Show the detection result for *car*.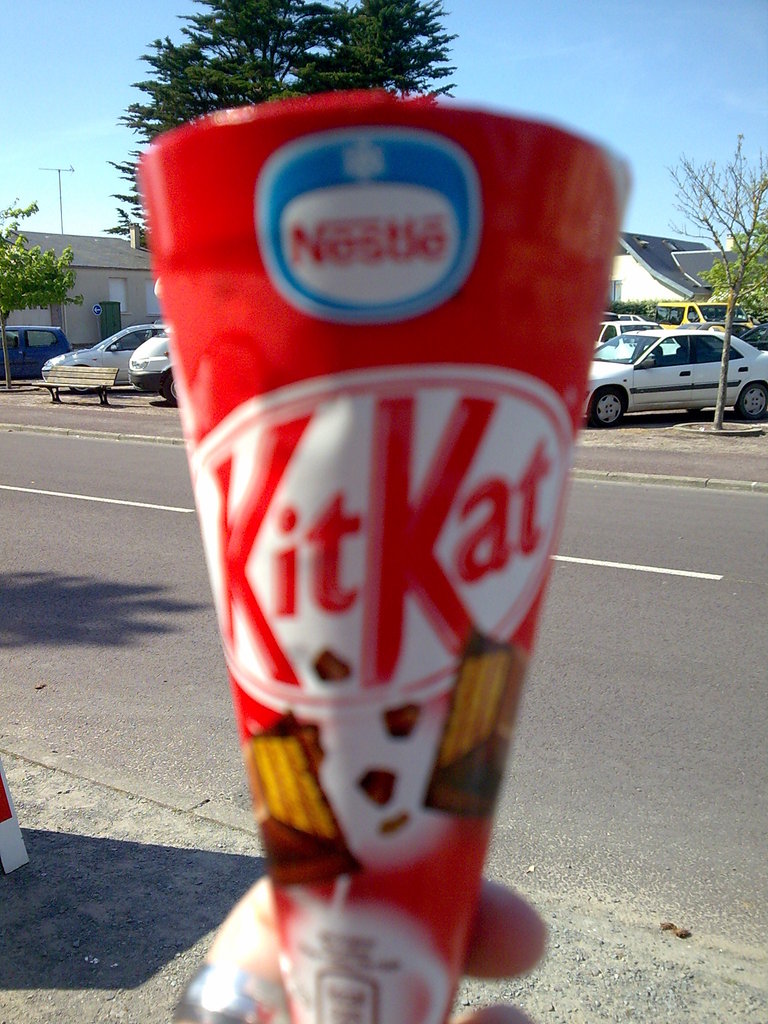
<region>38, 321, 164, 390</region>.
